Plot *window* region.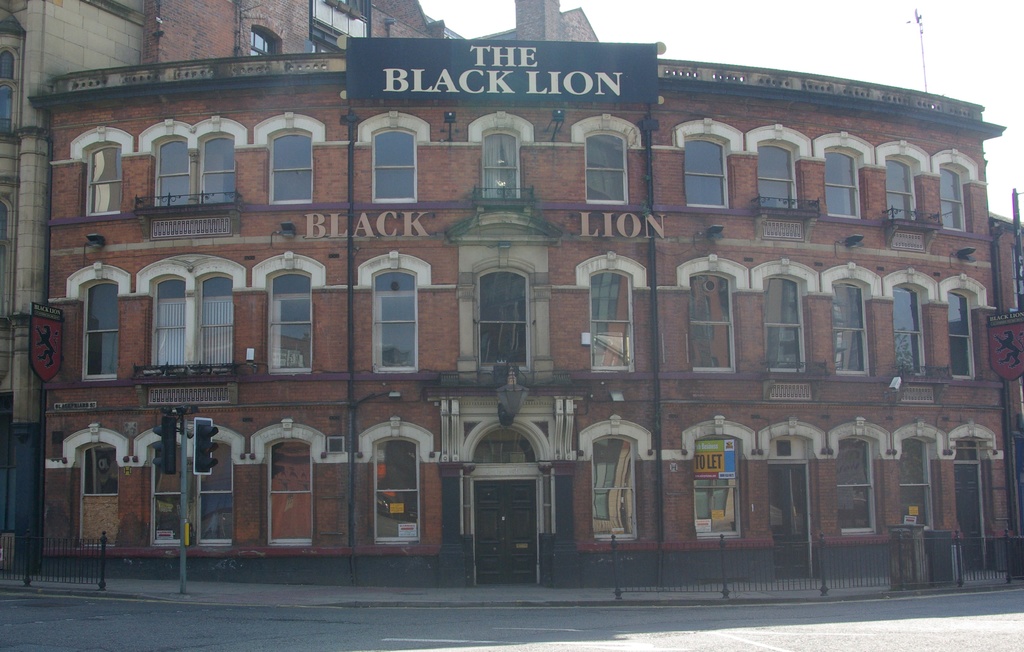
Plotted at rect(252, 253, 328, 376).
